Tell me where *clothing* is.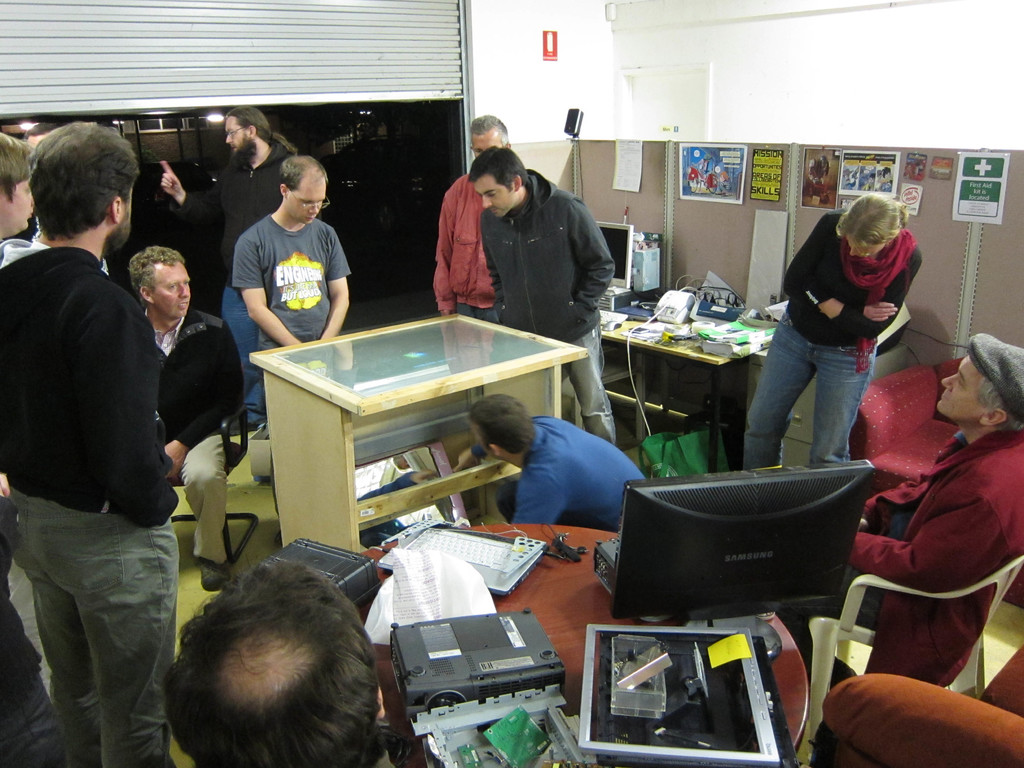
*clothing* is at [170, 152, 292, 276].
